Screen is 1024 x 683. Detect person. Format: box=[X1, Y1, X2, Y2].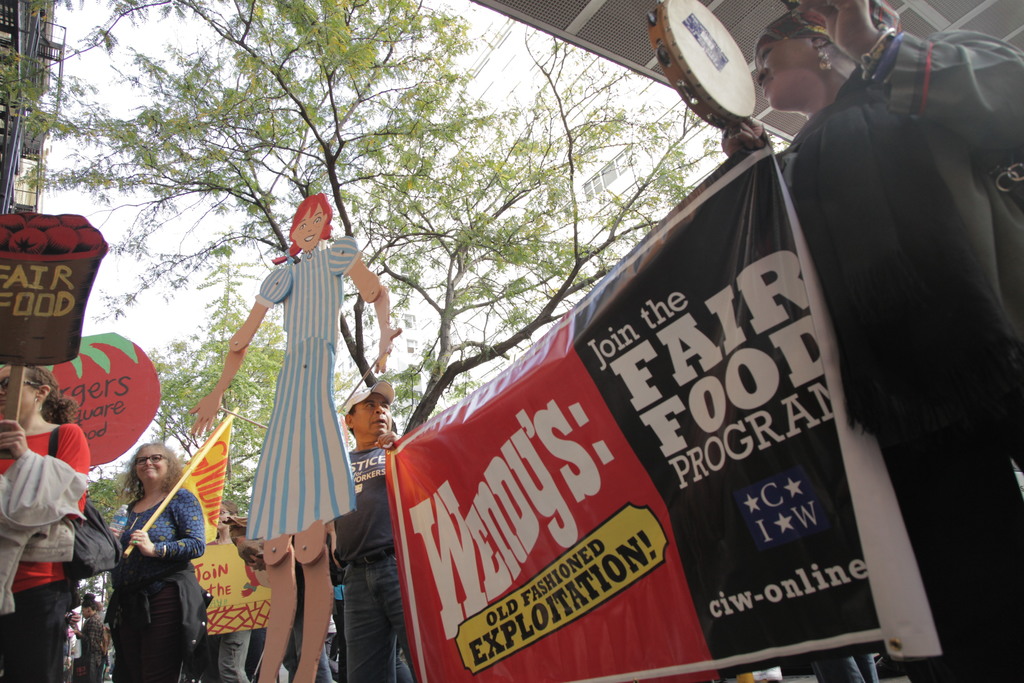
box=[330, 386, 415, 682].
